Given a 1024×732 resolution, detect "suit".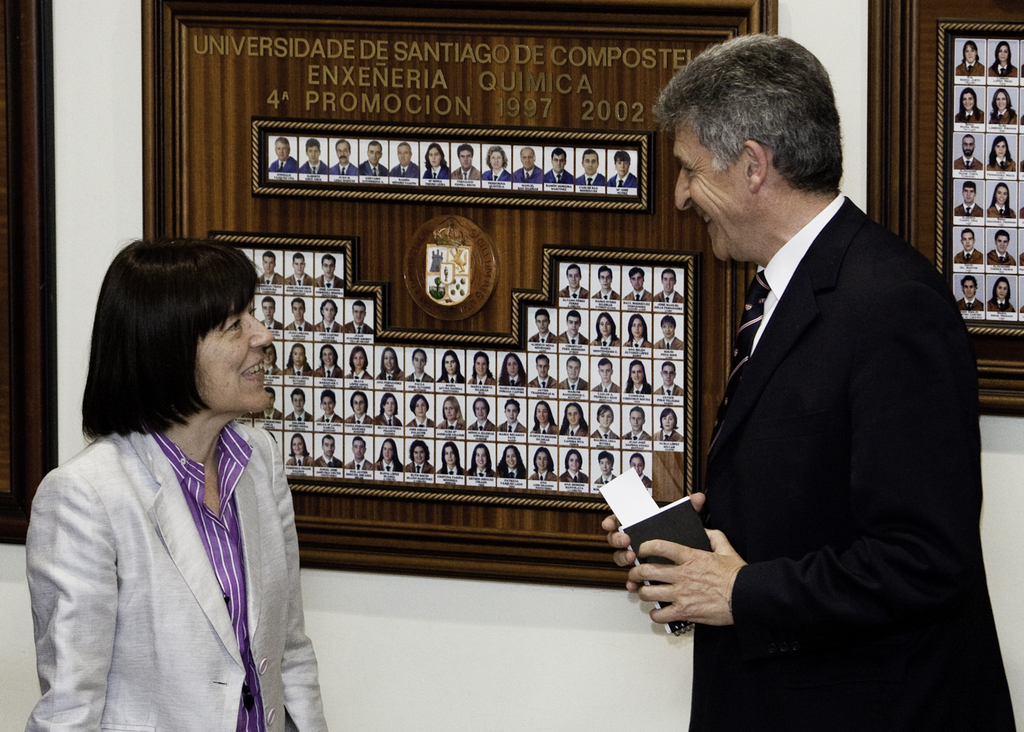
(x1=375, y1=411, x2=403, y2=427).
